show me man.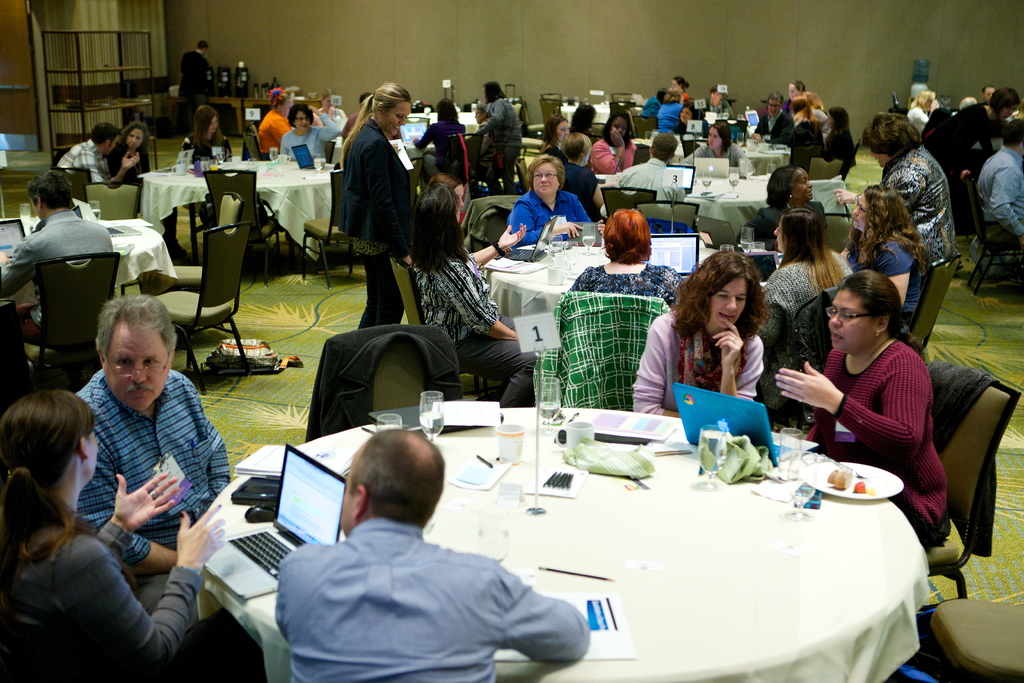
man is here: [left=702, top=84, right=733, bottom=118].
